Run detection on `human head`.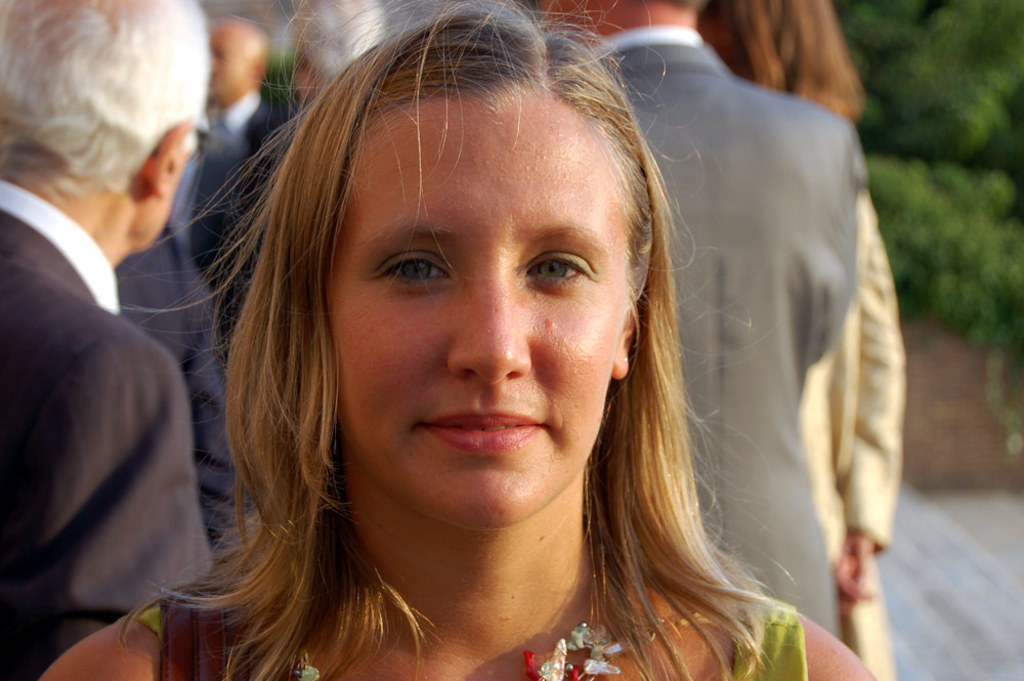
Result: (233, 17, 664, 471).
